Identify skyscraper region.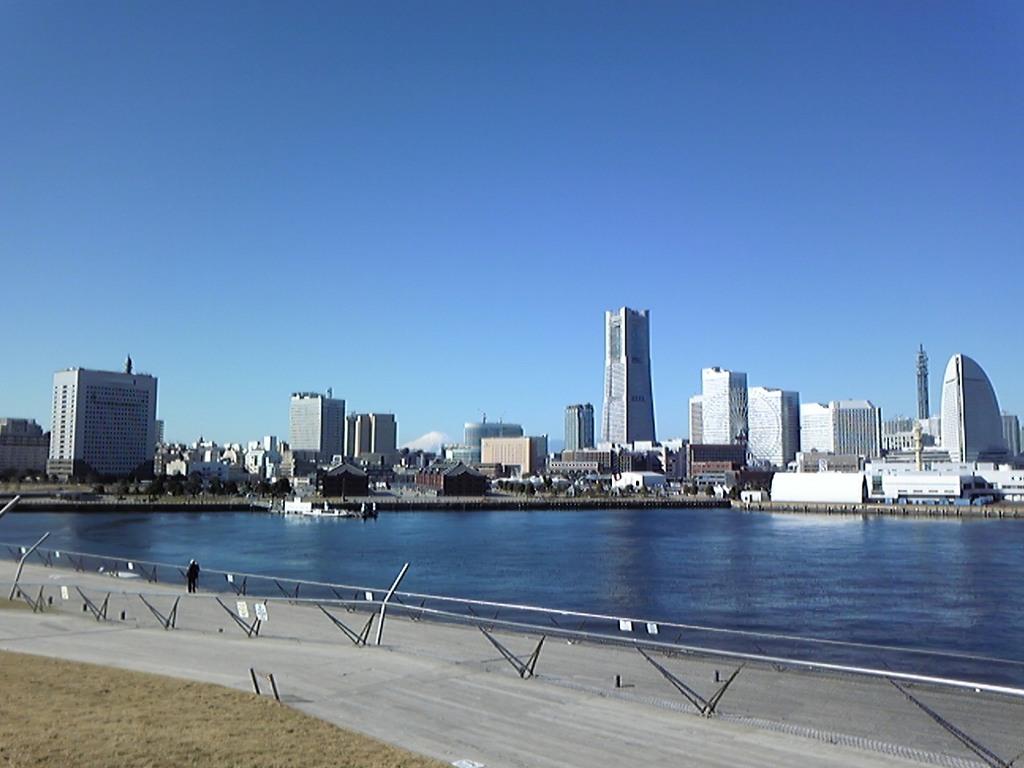
Region: <bbox>939, 346, 1017, 488</bbox>.
